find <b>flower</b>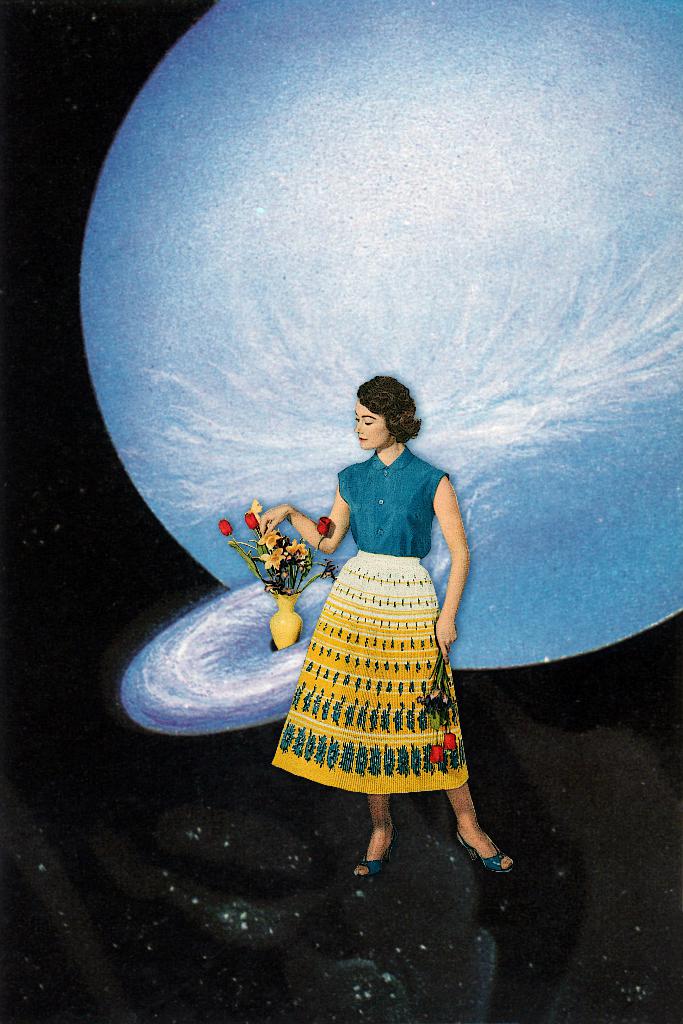
bbox(315, 514, 333, 540)
